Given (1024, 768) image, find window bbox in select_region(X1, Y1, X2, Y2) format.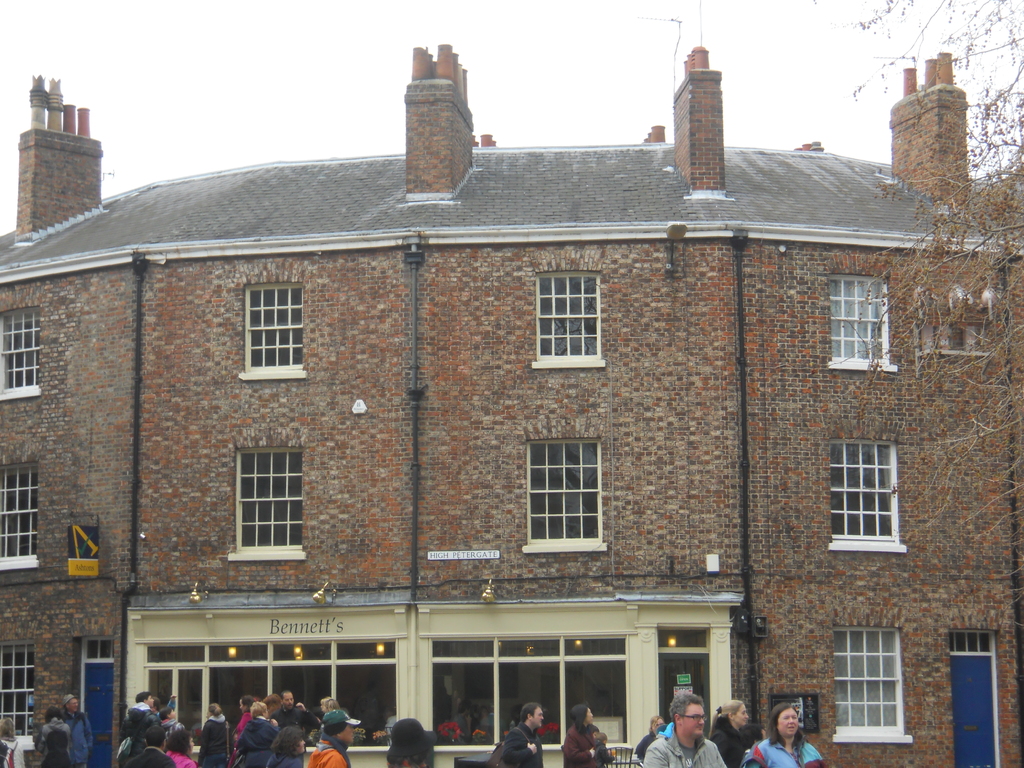
select_region(824, 441, 911, 557).
